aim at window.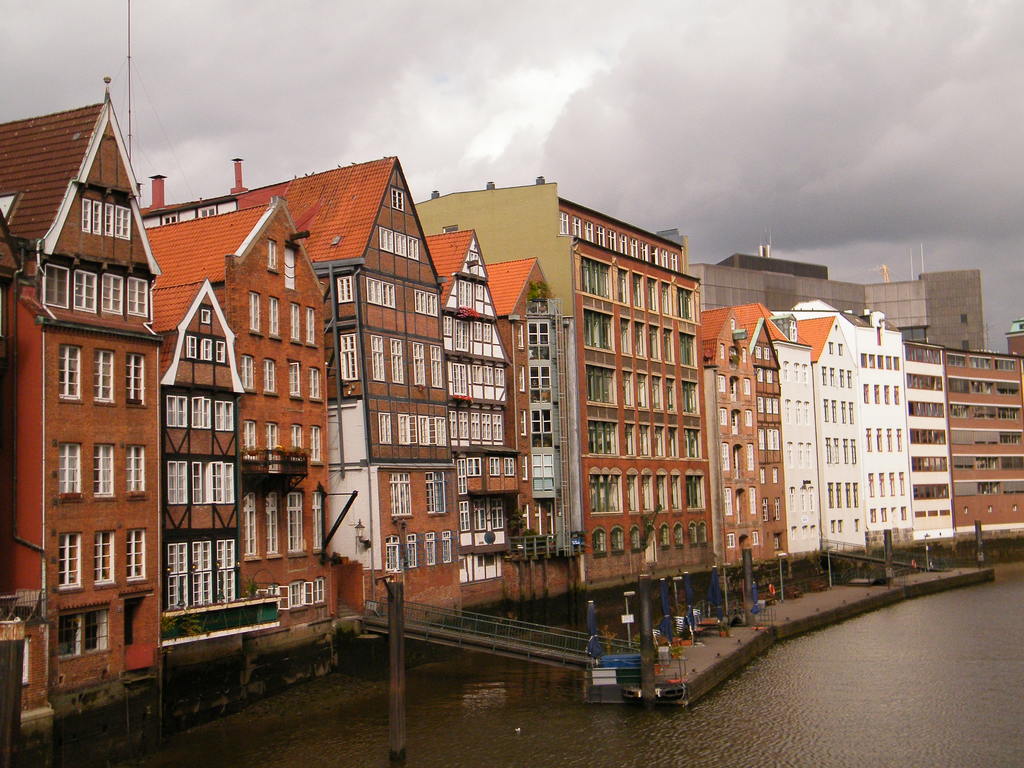
Aimed at (x1=335, y1=328, x2=362, y2=388).
